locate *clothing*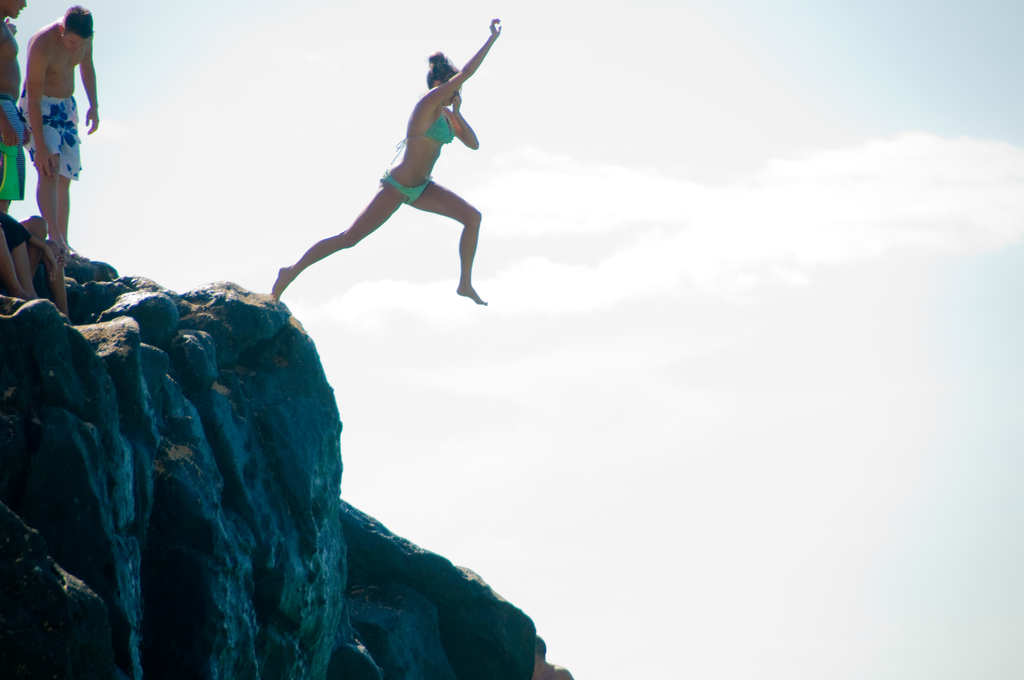
bbox(13, 91, 79, 181)
